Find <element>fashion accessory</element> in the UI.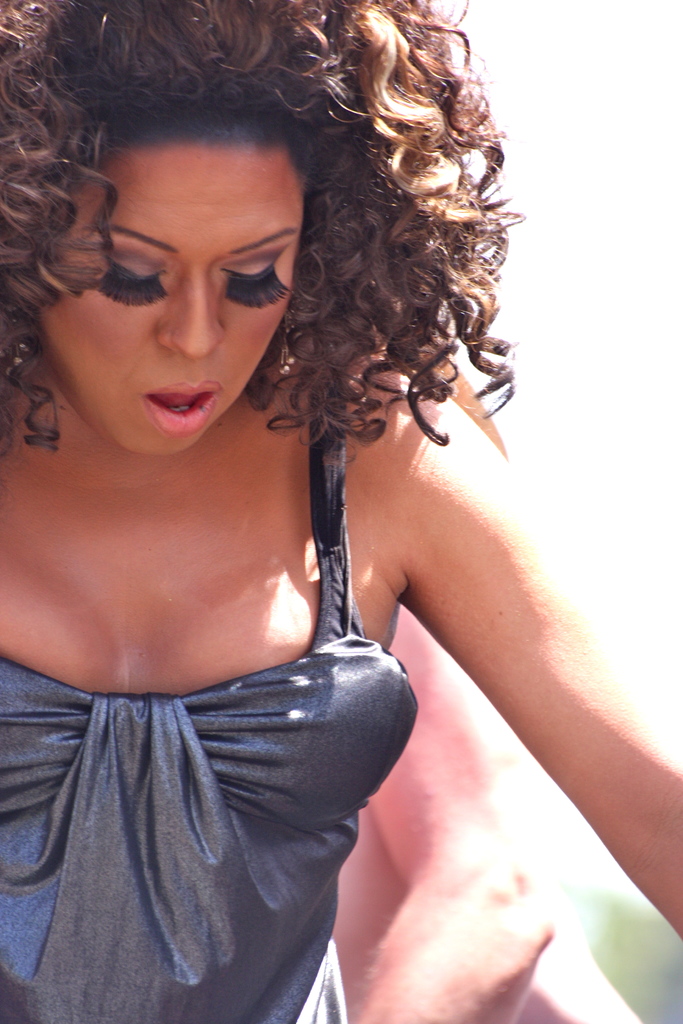
UI element at x1=277, y1=316, x2=292, y2=375.
